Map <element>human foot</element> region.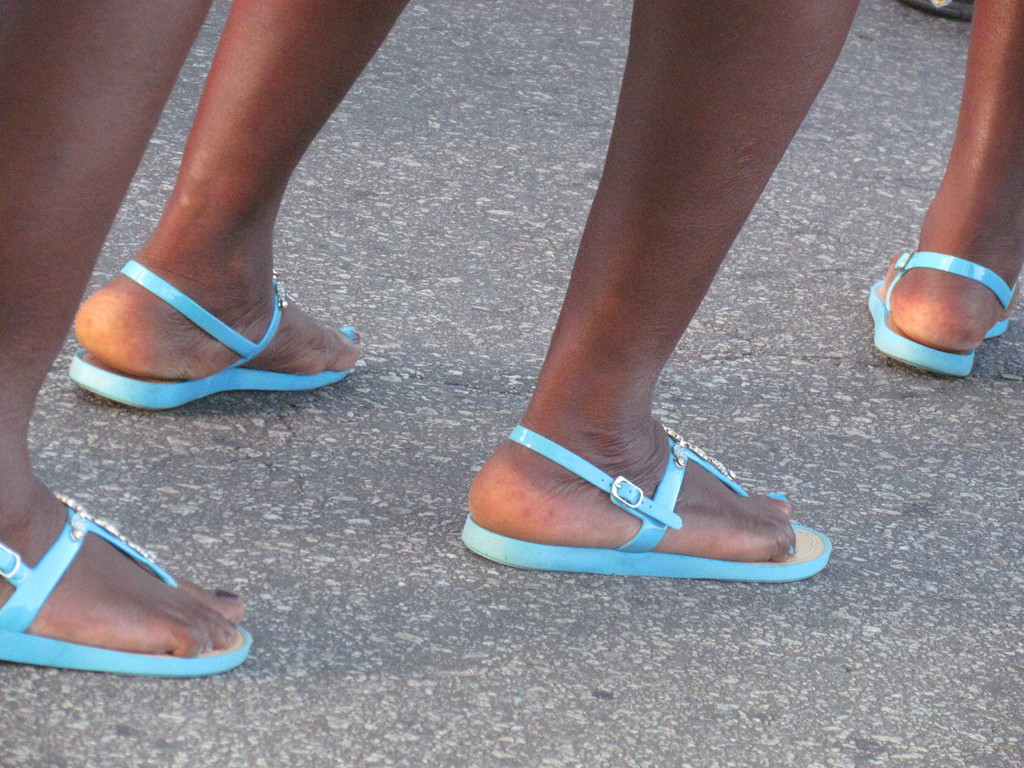
Mapped to 0 427 246 659.
